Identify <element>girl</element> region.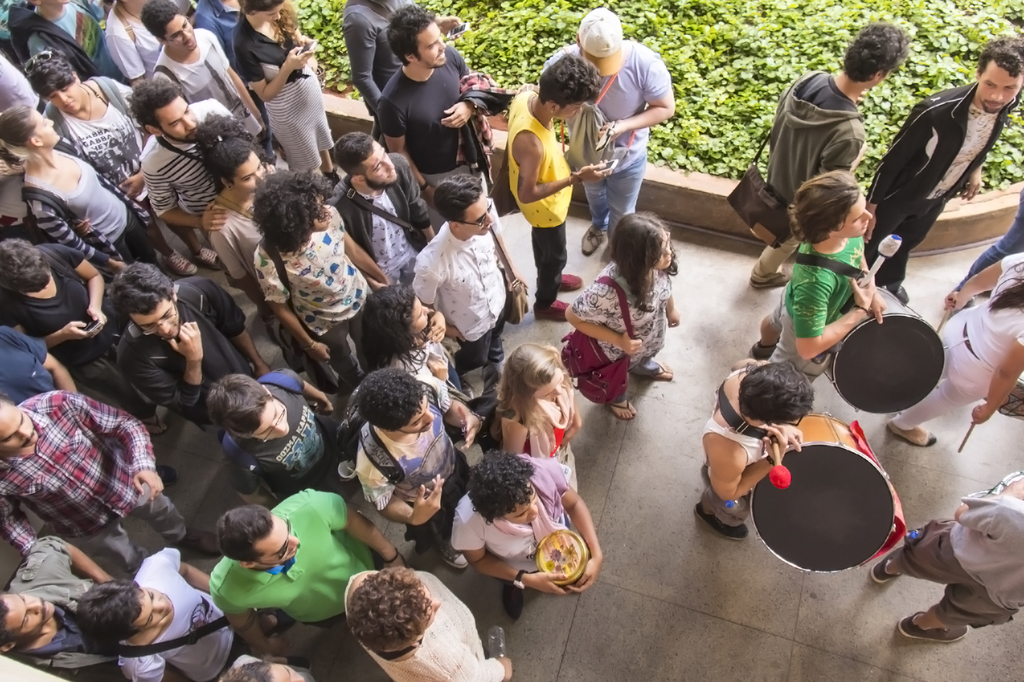
Region: Rect(0, 107, 151, 255).
